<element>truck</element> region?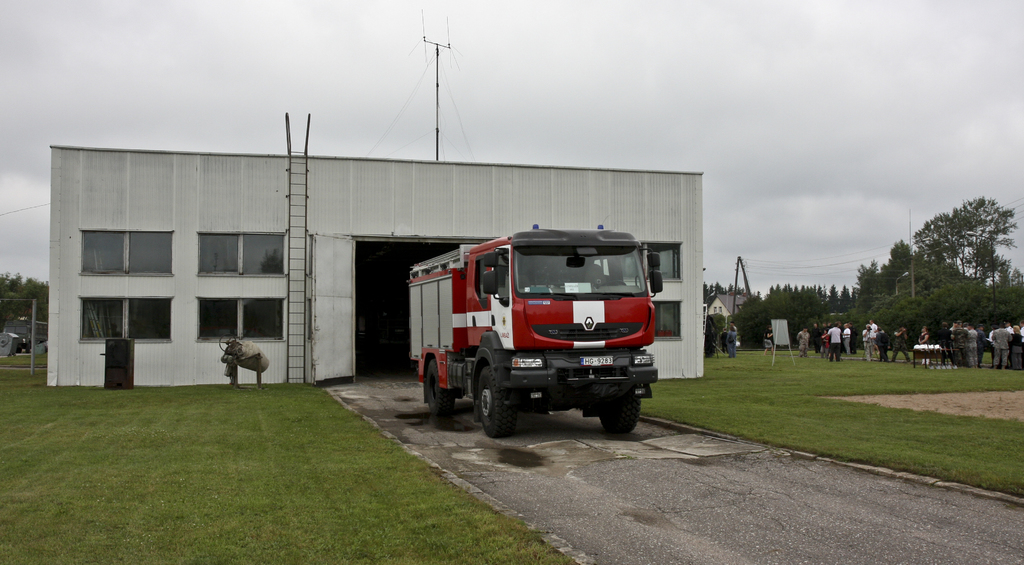
(x1=396, y1=221, x2=659, y2=435)
